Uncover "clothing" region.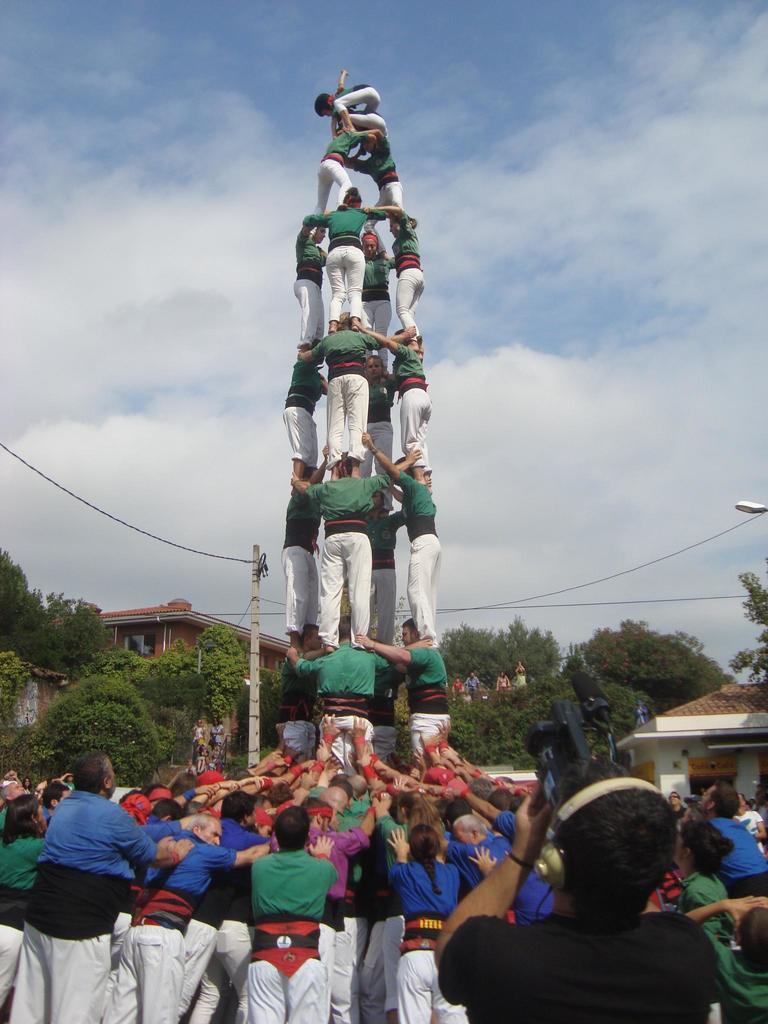
Uncovered: pyautogui.locateOnScreen(718, 820, 767, 897).
